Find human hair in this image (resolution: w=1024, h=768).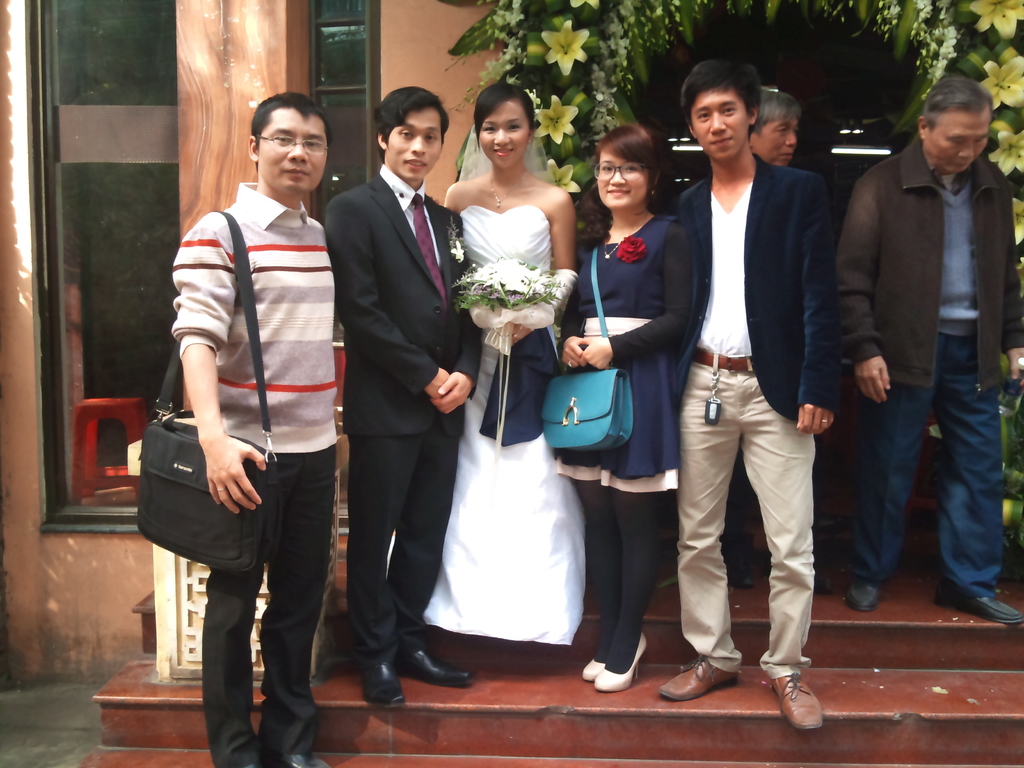
<region>596, 117, 677, 223</region>.
